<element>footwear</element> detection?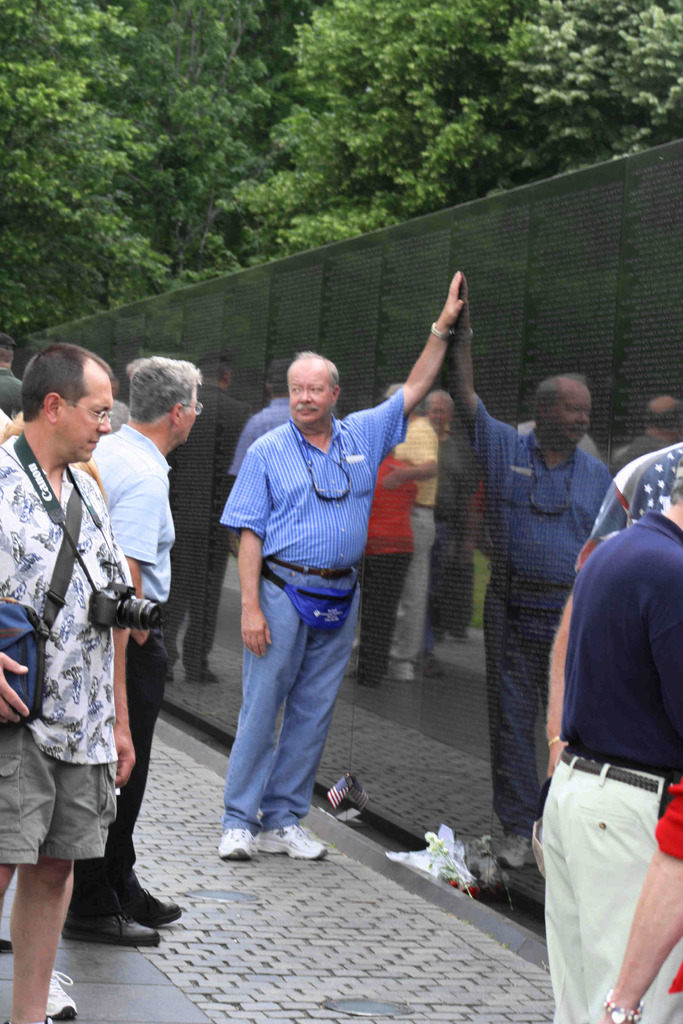
384,664,414,685
